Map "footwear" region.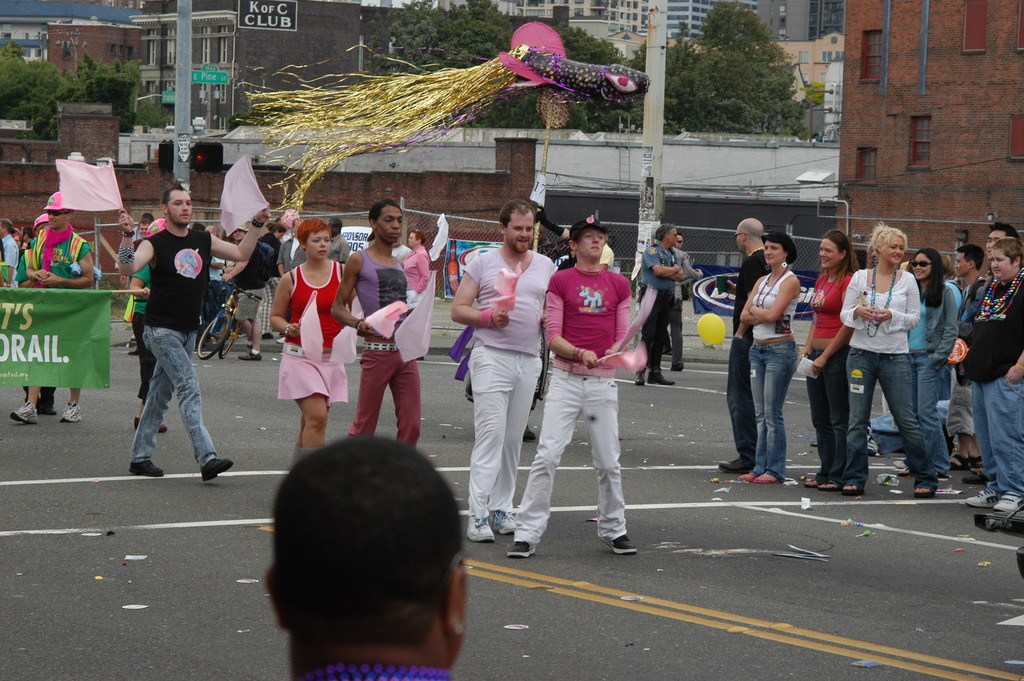
Mapped to [left=963, top=456, right=982, bottom=475].
